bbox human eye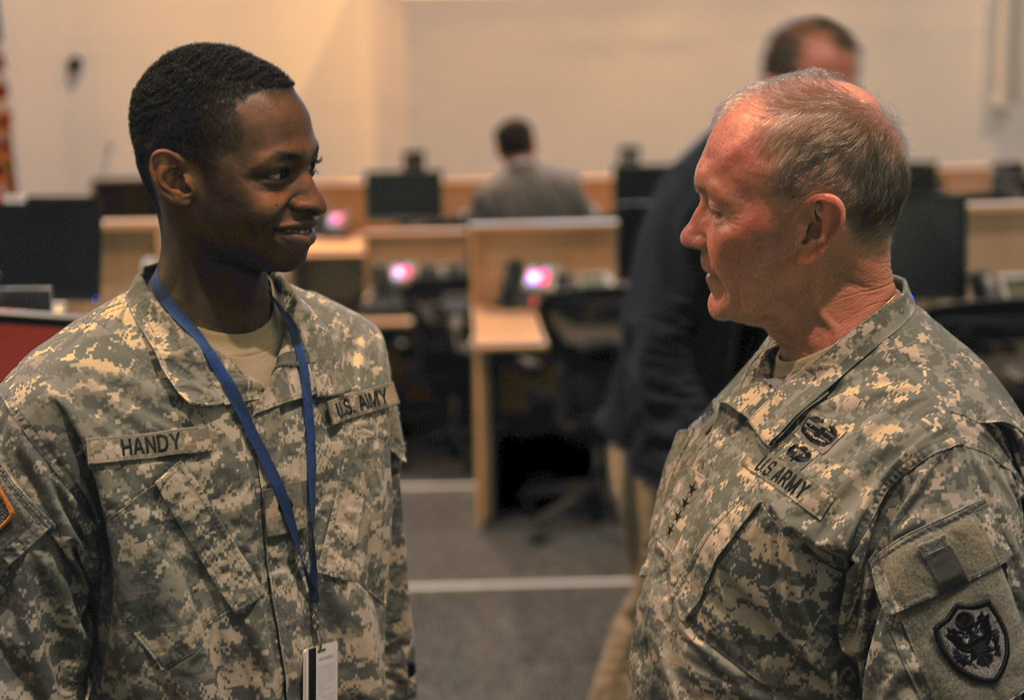
box(310, 156, 323, 180)
